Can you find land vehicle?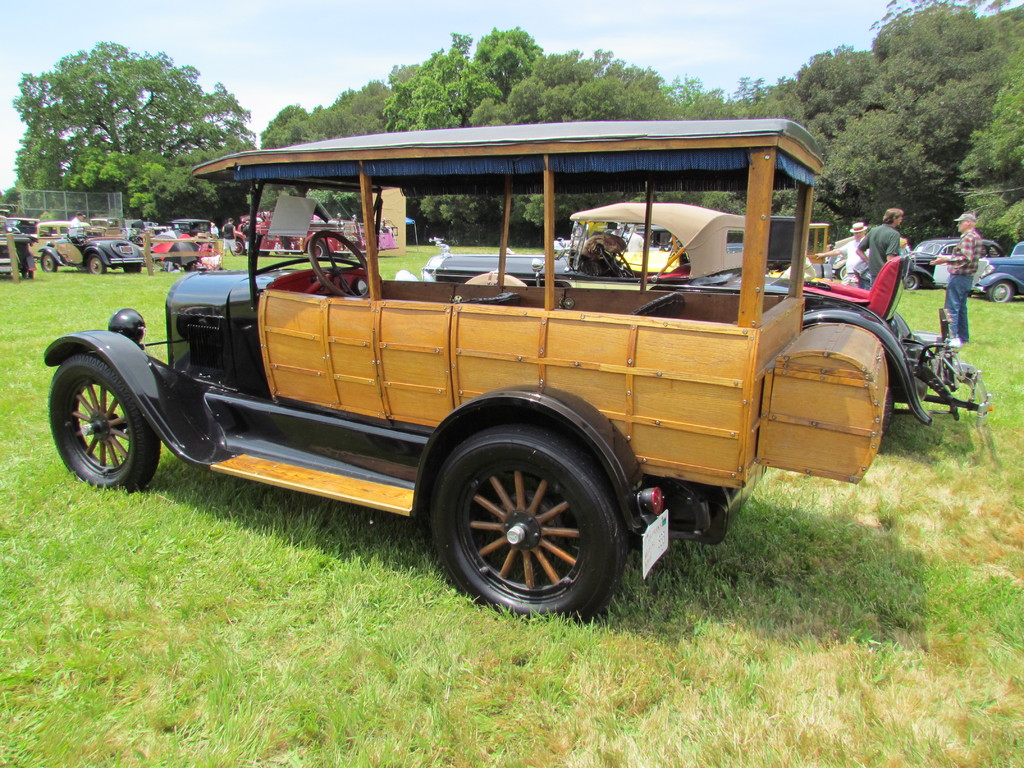
Yes, bounding box: select_region(234, 211, 358, 259).
